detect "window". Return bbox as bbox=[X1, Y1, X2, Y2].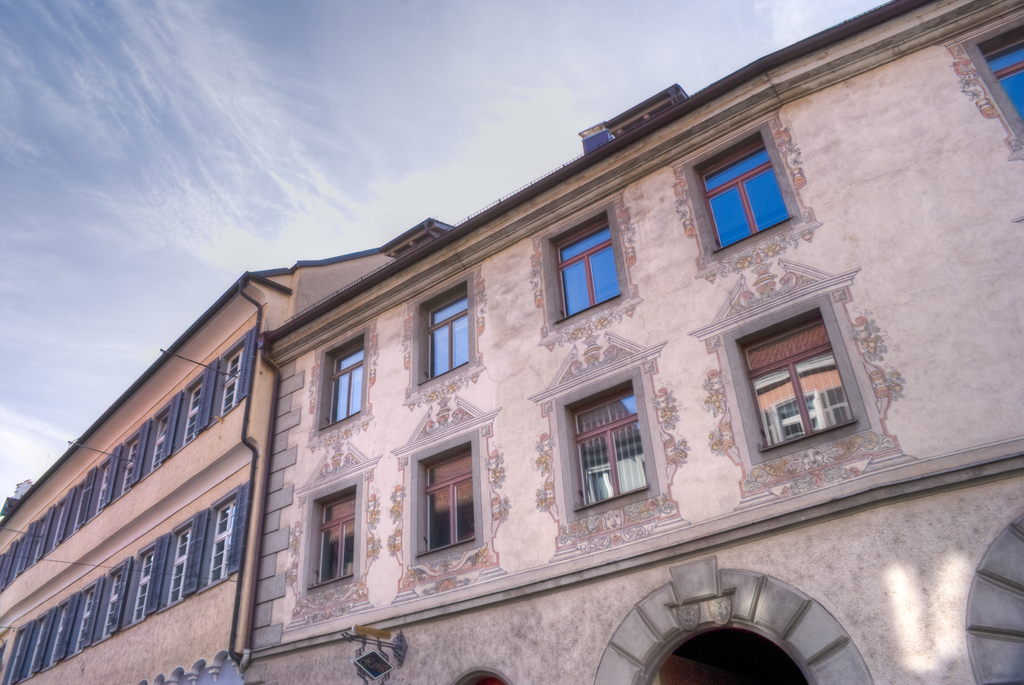
bbox=[408, 263, 486, 399].
